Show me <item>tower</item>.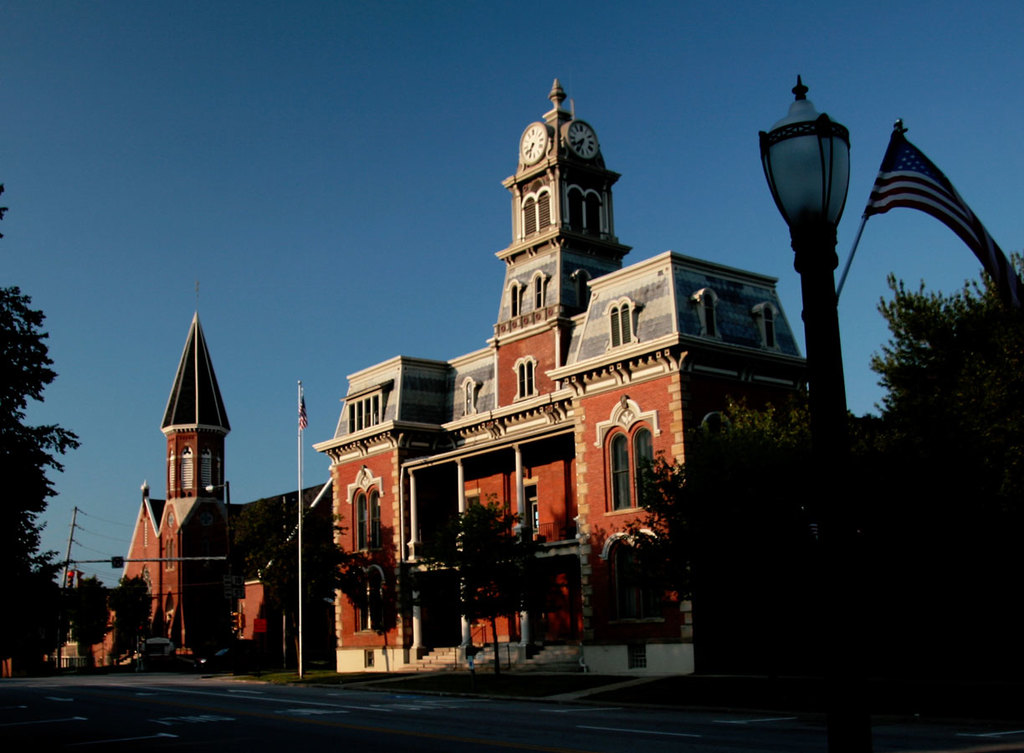
<item>tower</item> is here: region(161, 276, 231, 501).
